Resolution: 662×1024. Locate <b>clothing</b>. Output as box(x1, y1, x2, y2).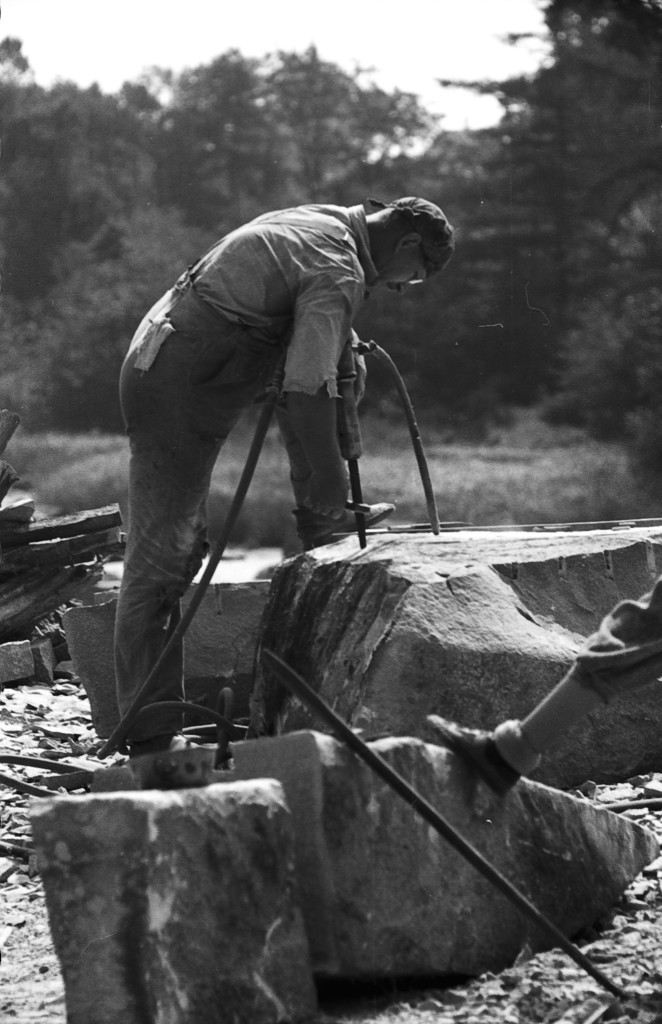
box(119, 161, 456, 586).
